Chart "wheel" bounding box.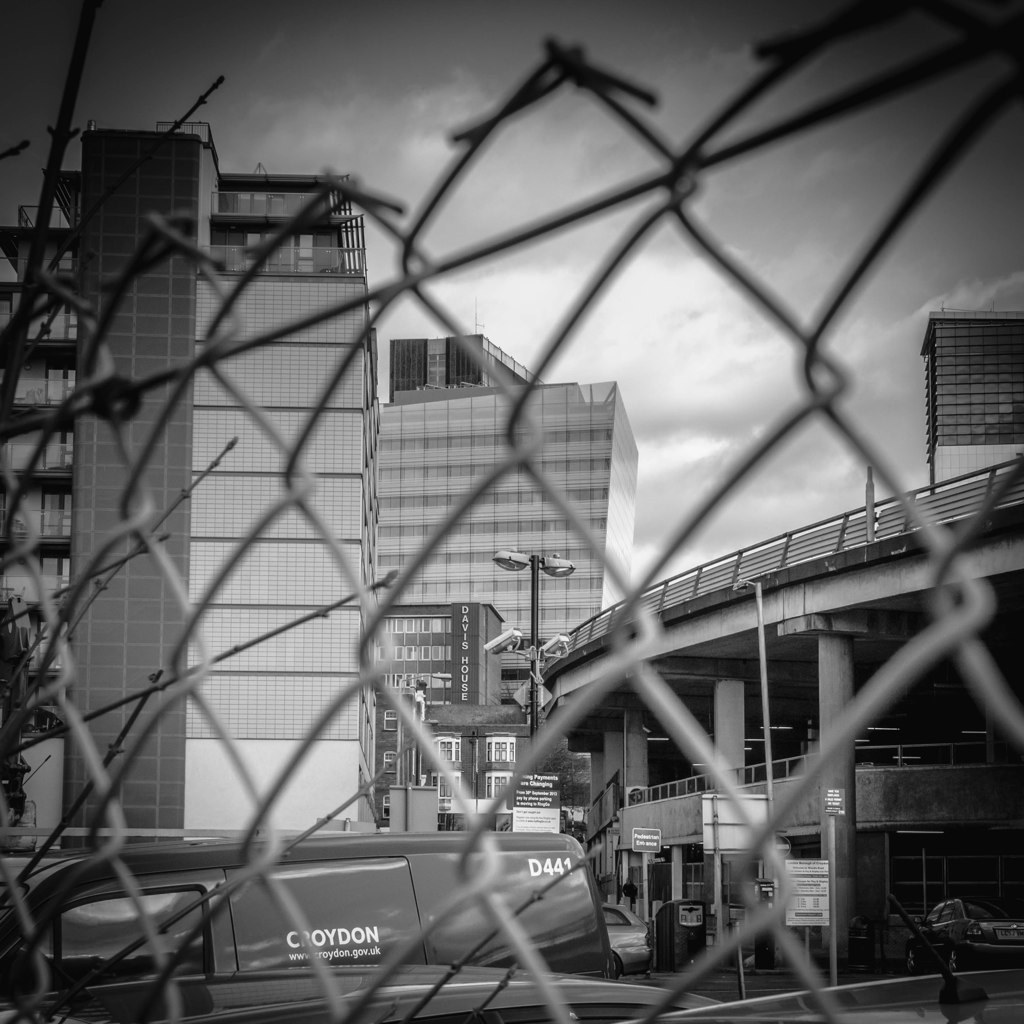
Charted: bbox(602, 955, 618, 980).
